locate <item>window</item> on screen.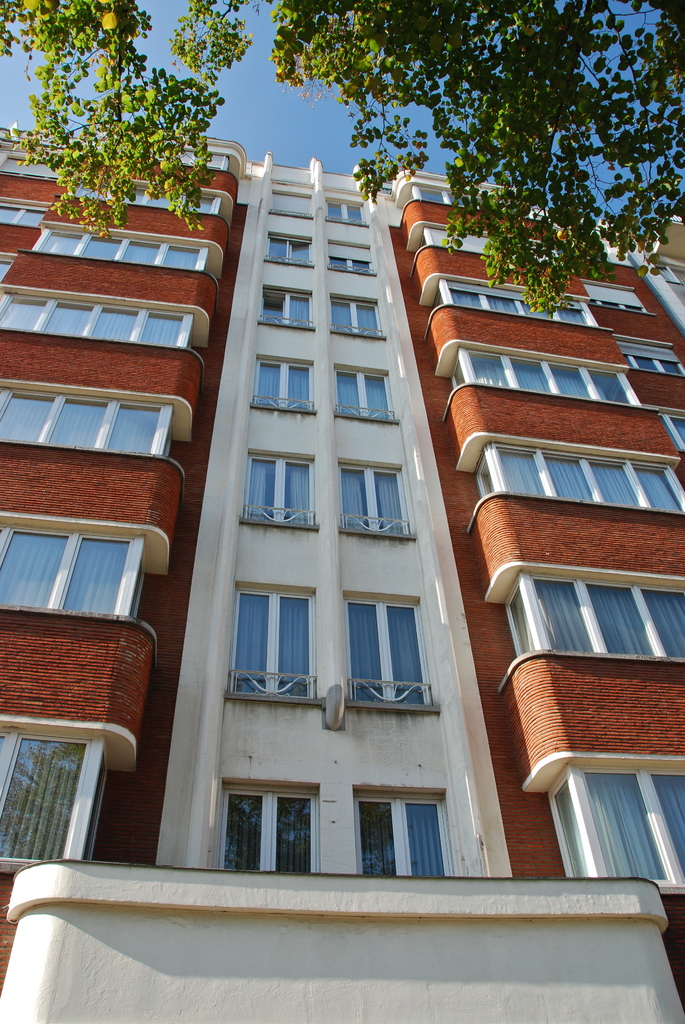
On screen at (268, 190, 315, 216).
